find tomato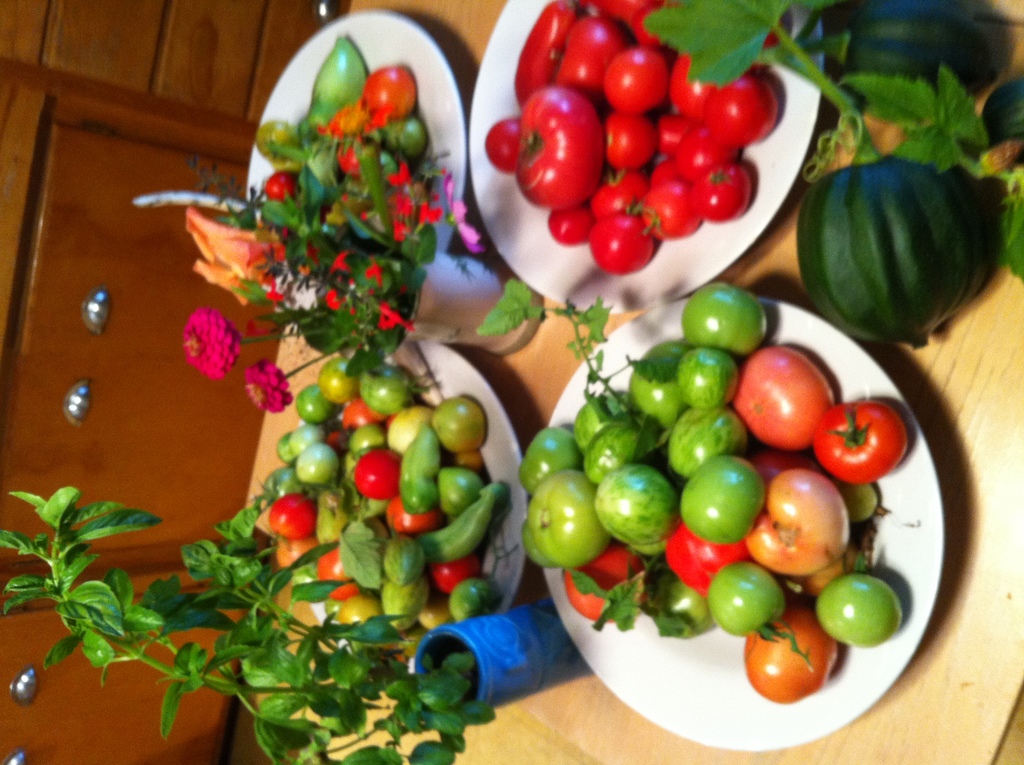
box(811, 395, 915, 489)
